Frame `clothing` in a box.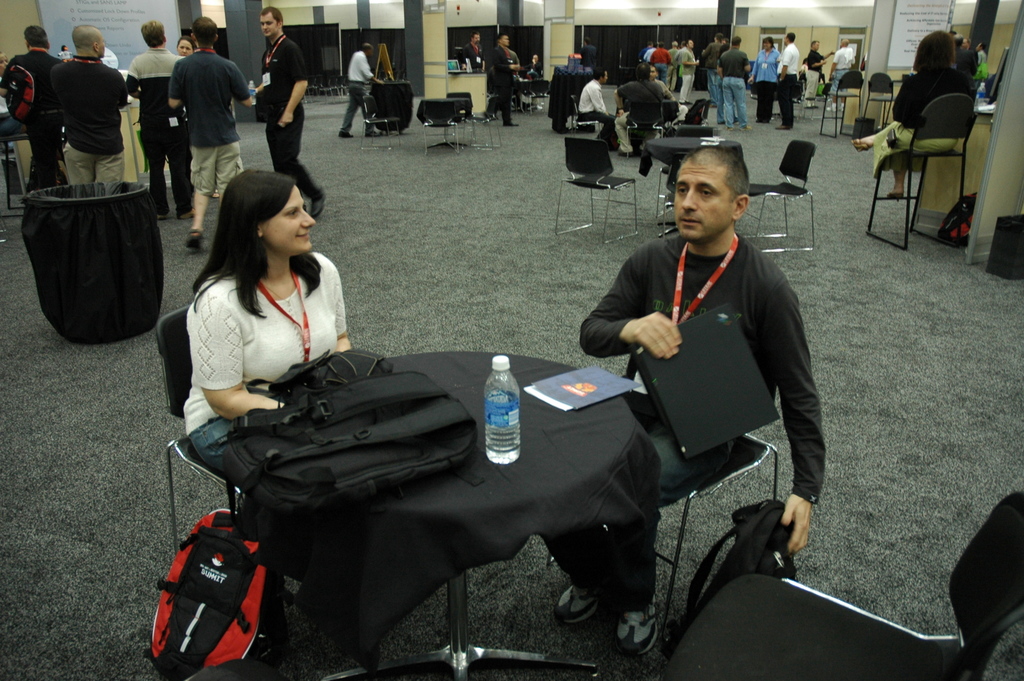
[left=617, top=79, right=663, bottom=151].
